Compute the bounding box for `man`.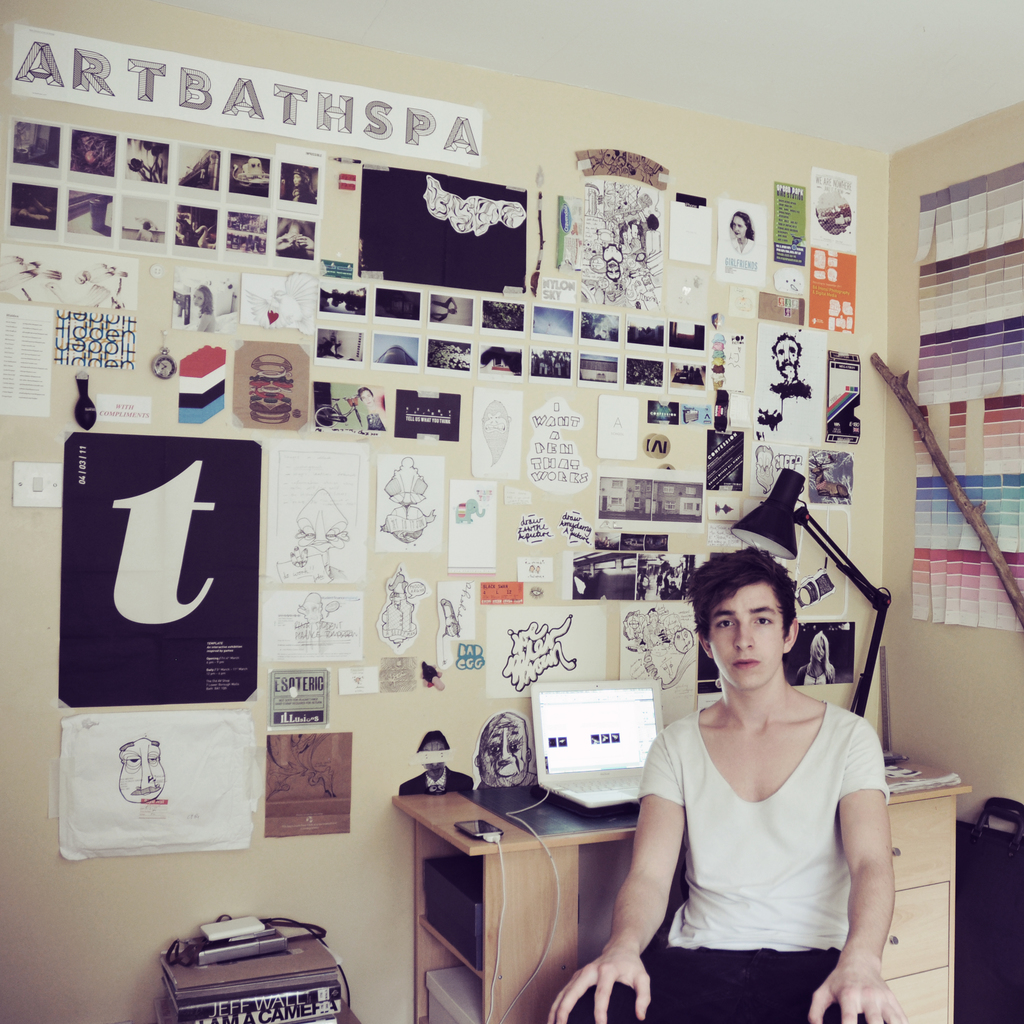
BBox(605, 531, 925, 1001).
